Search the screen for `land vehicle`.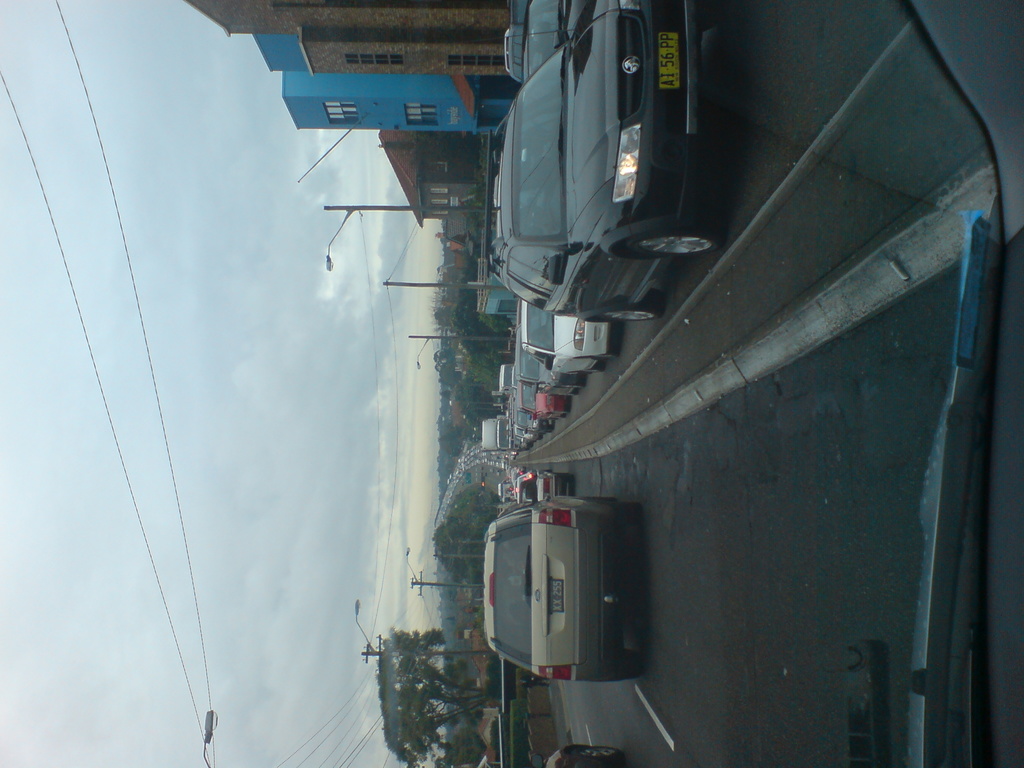
Found at [515, 387, 571, 420].
